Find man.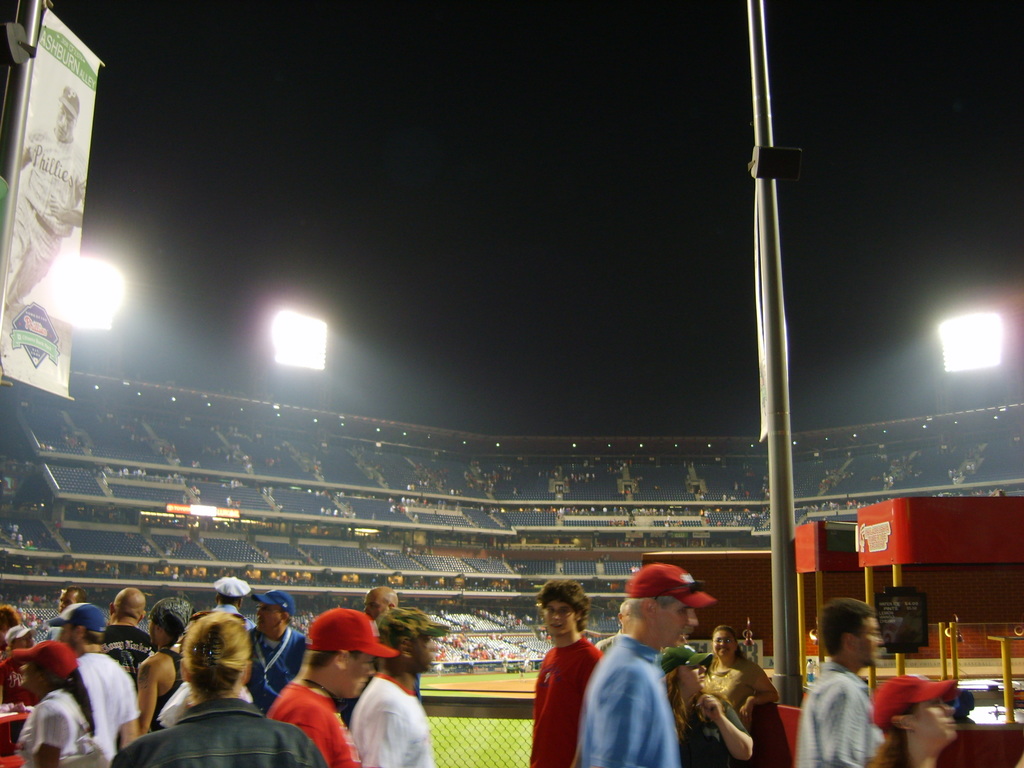
region(522, 583, 605, 767).
